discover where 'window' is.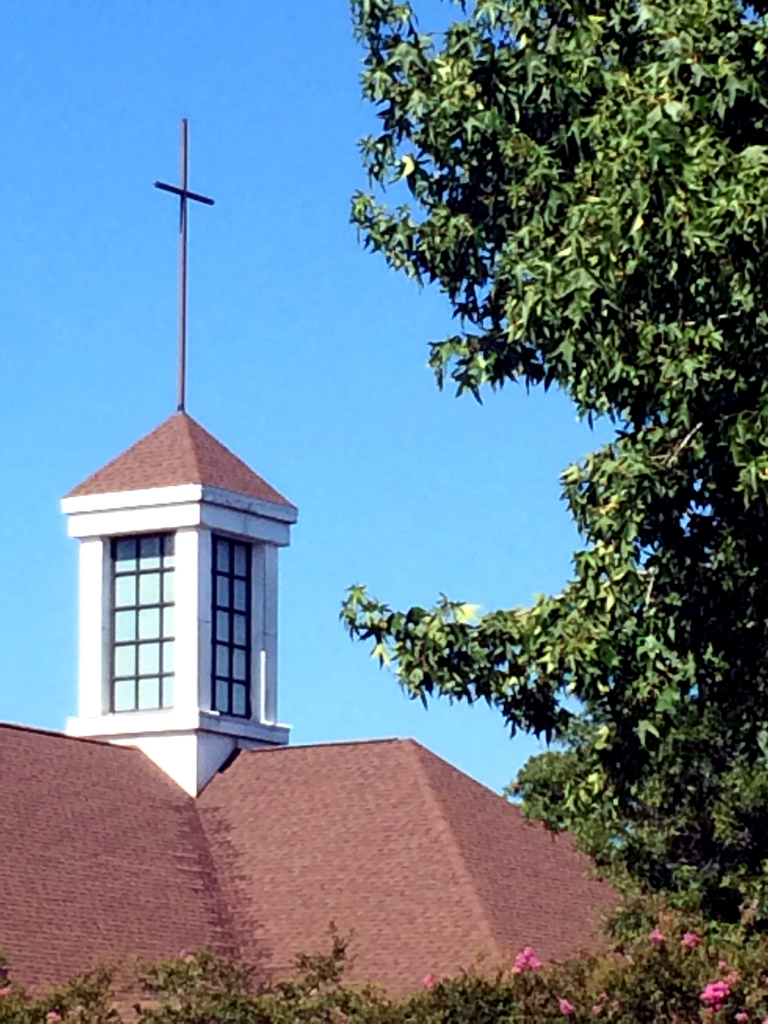
Discovered at rect(209, 531, 255, 717).
